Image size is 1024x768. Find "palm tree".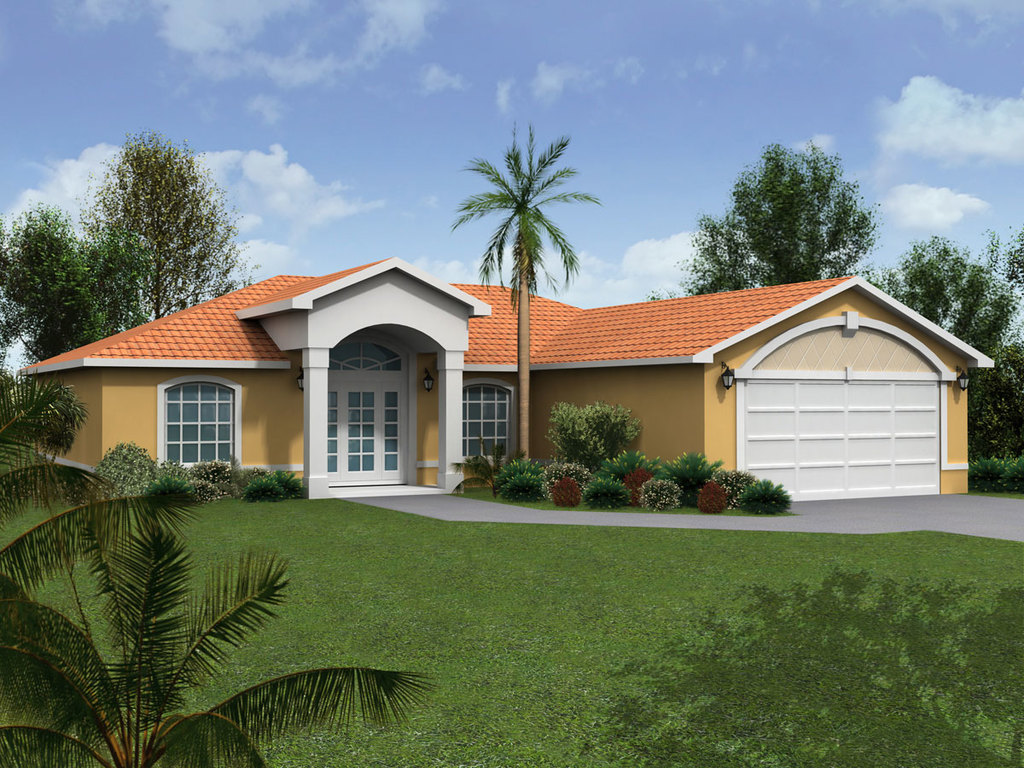
bbox=(0, 496, 431, 767).
